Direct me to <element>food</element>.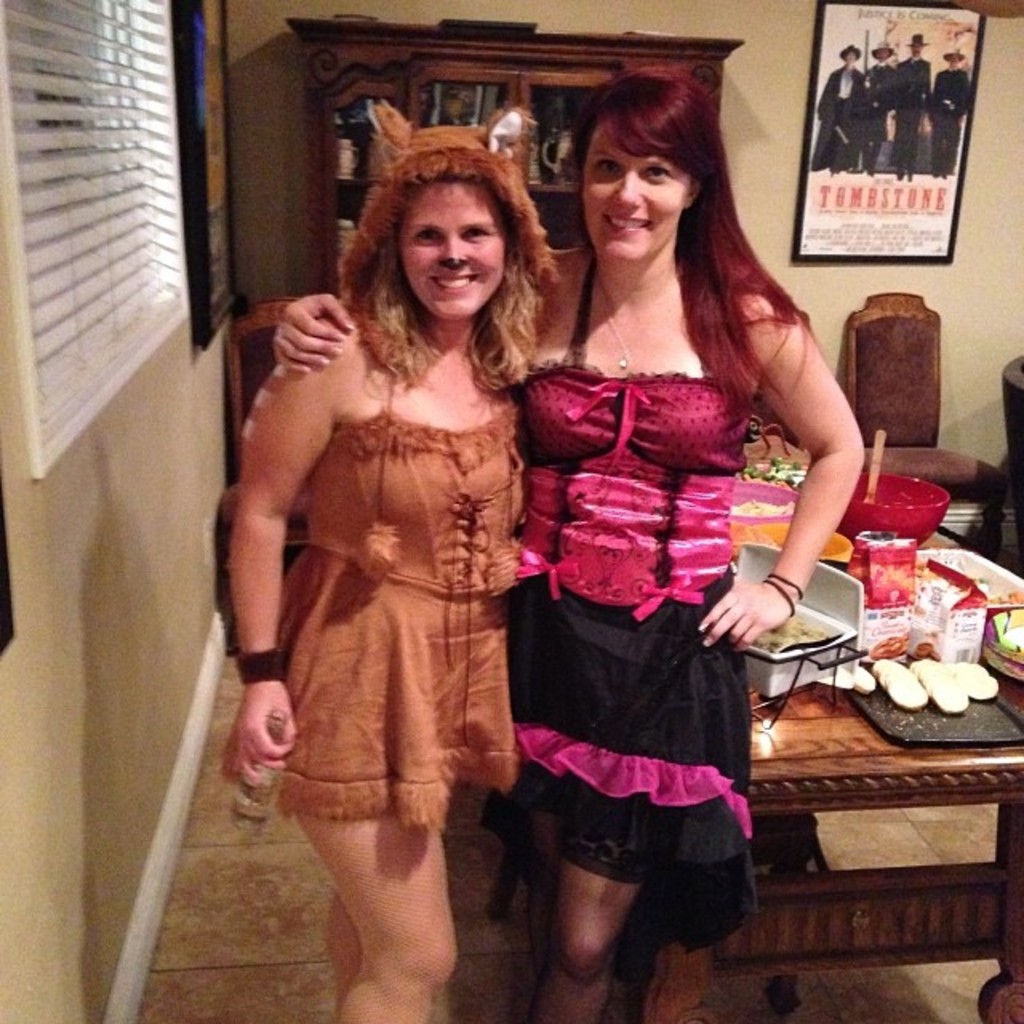
Direction: (x1=750, y1=614, x2=829, y2=654).
